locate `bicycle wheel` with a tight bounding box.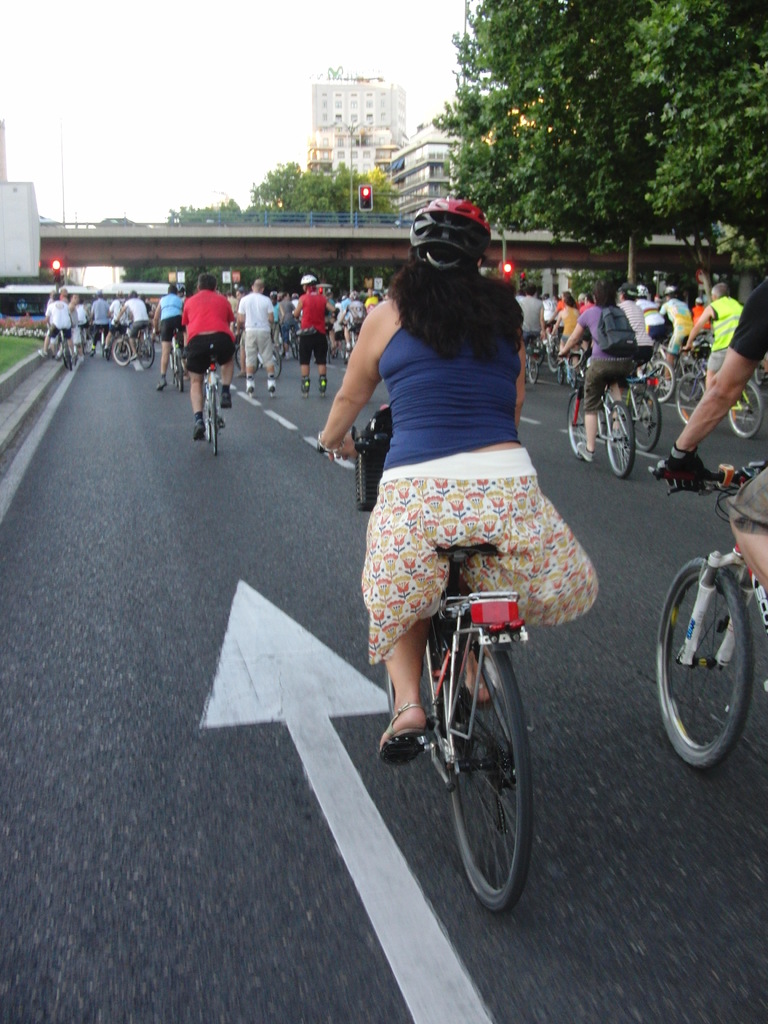
bbox=[110, 337, 134, 365].
